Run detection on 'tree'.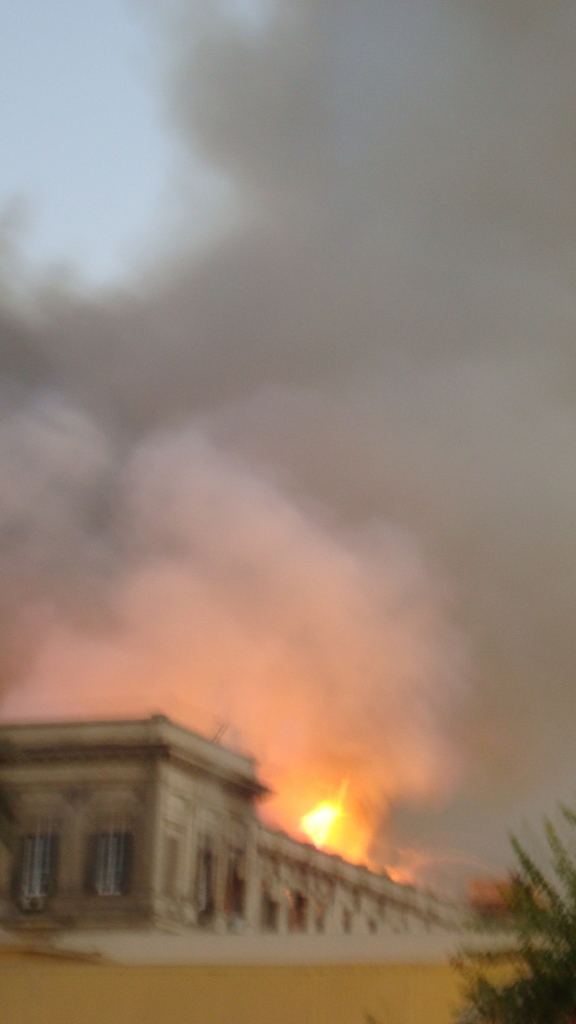
Result: Rect(438, 798, 575, 1023).
